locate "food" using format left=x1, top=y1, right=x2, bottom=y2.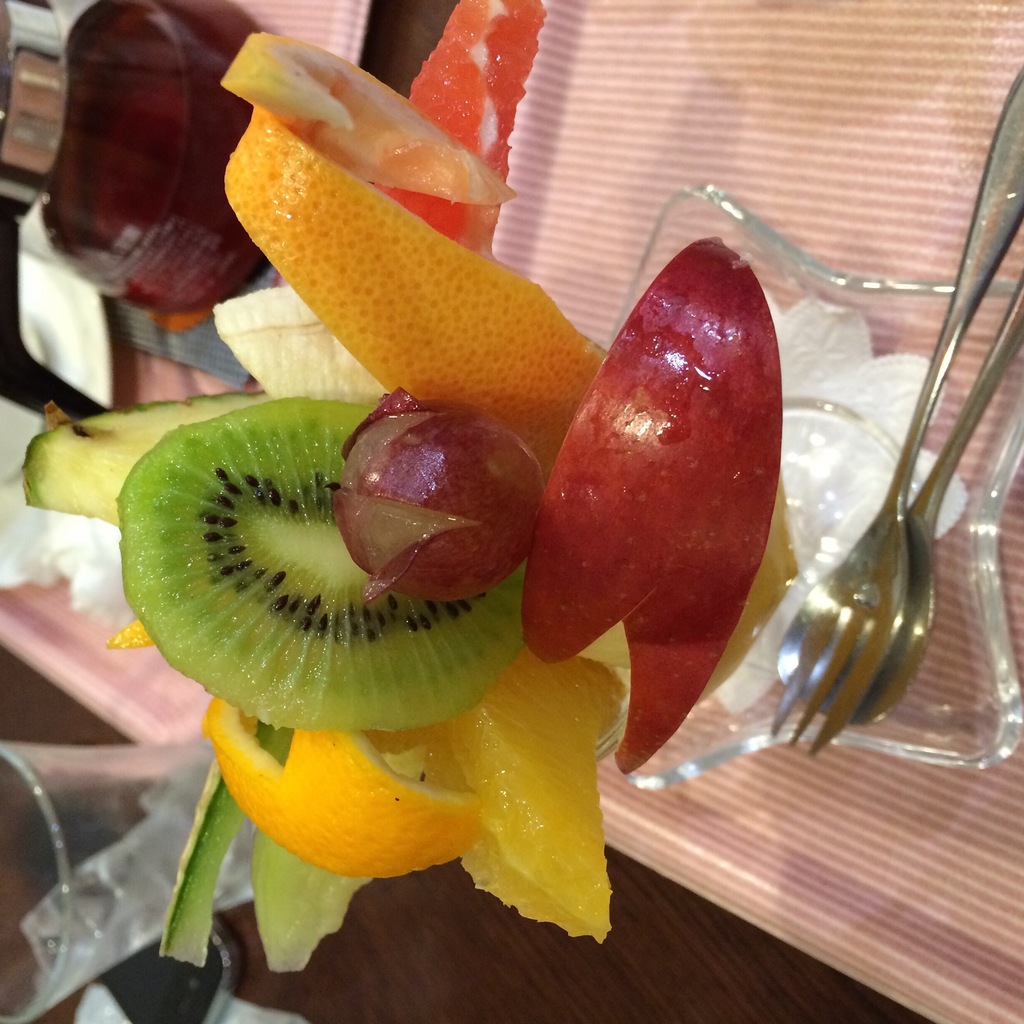
left=23, top=0, right=800, bottom=968.
